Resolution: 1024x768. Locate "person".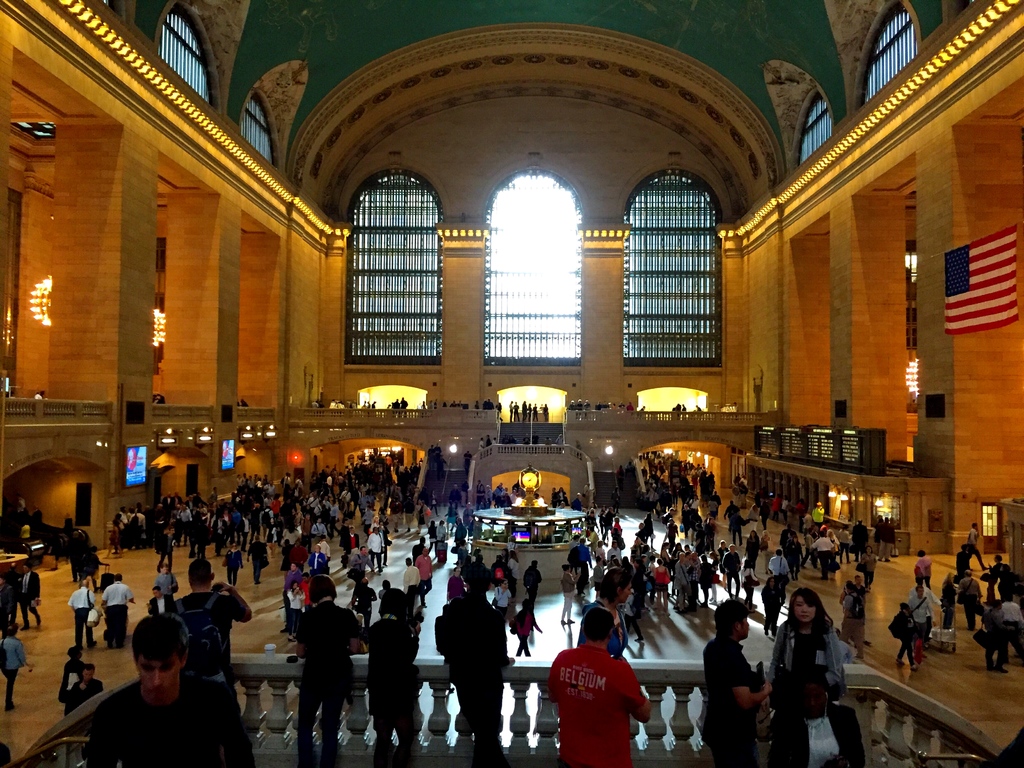
<region>909, 581, 941, 660</region>.
